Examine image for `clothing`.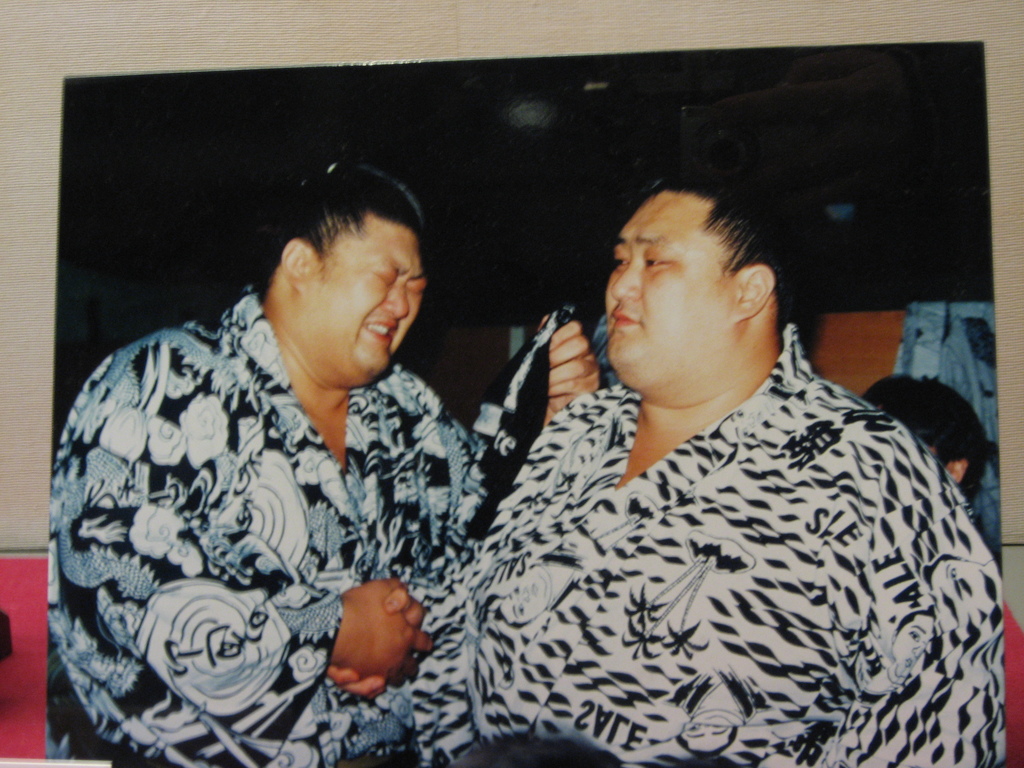
Examination result: BBox(384, 319, 1009, 767).
